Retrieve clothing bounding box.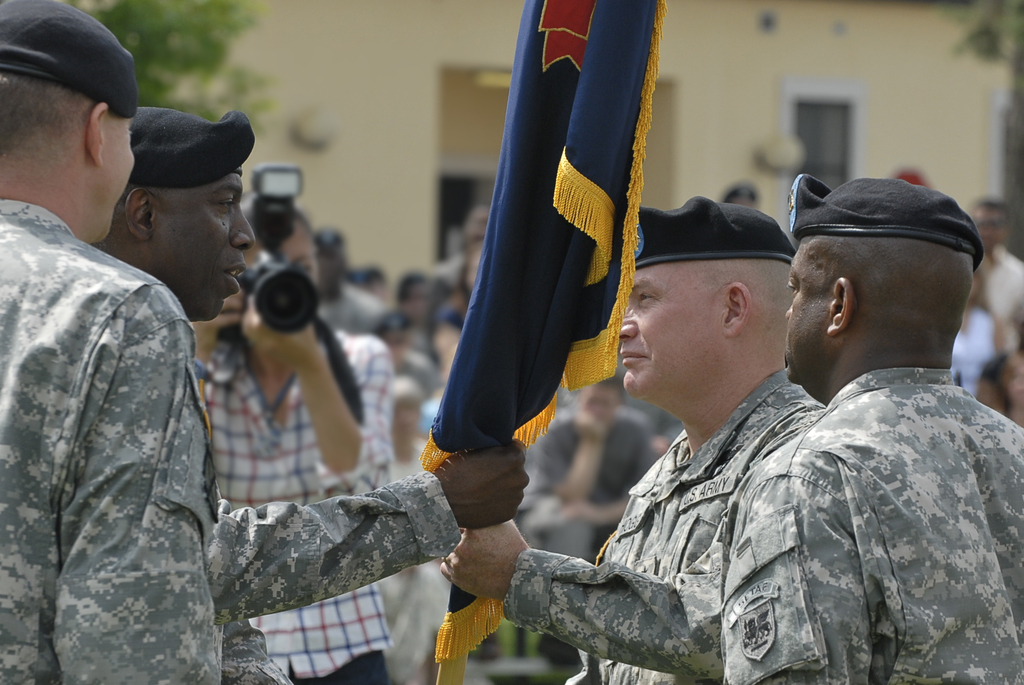
Bounding box: [x1=500, y1=367, x2=833, y2=684].
